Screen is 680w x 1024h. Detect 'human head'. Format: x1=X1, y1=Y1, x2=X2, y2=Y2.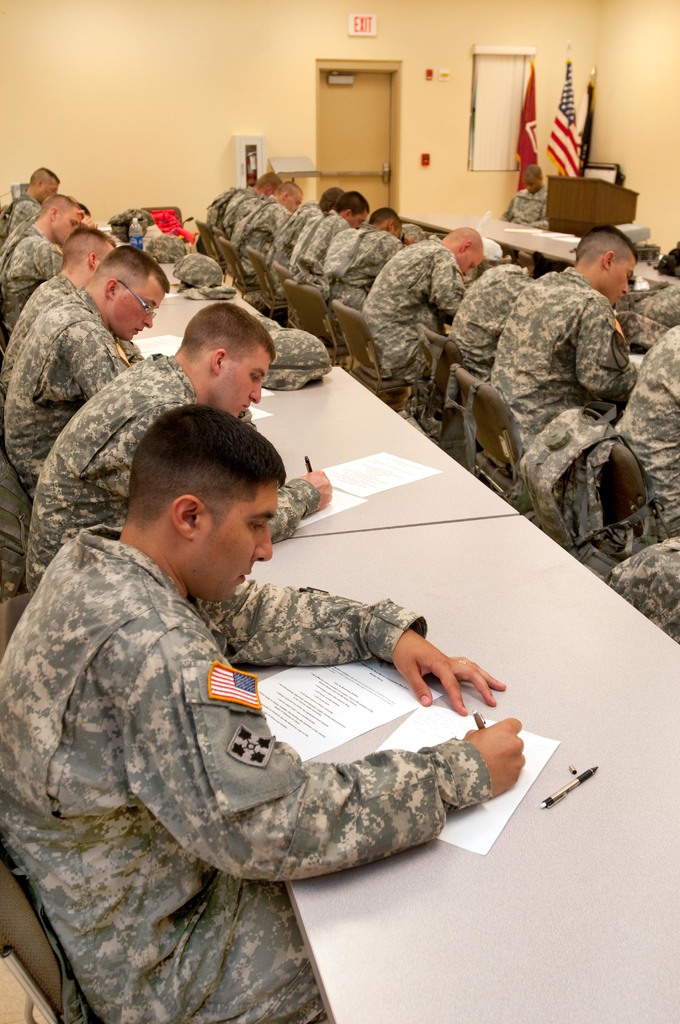
x1=576, y1=227, x2=641, y2=300.
